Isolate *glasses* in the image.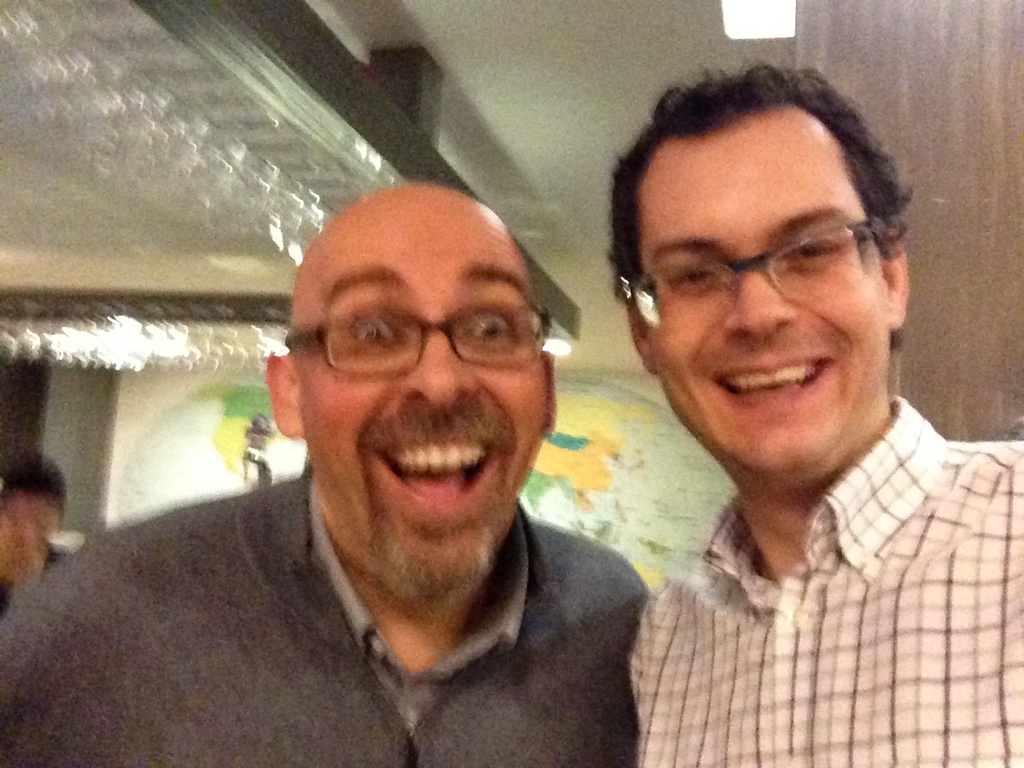
Isolated region: (286,314,554,382).
